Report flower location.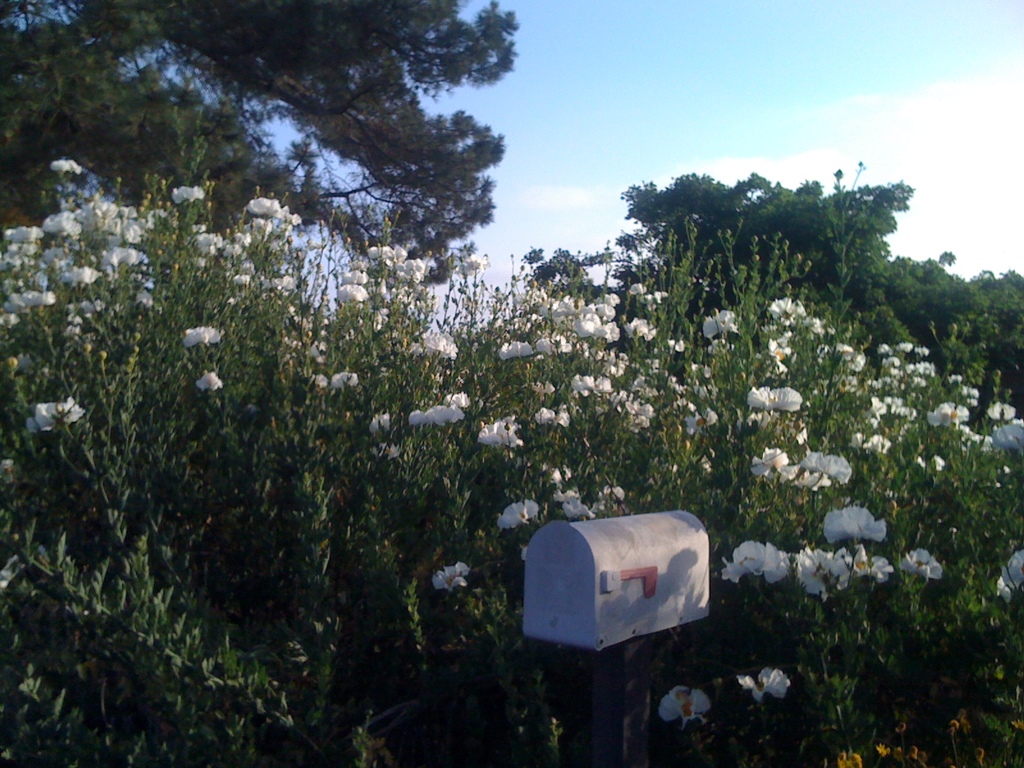
Report: rect(997, 547, 1023, 599).
